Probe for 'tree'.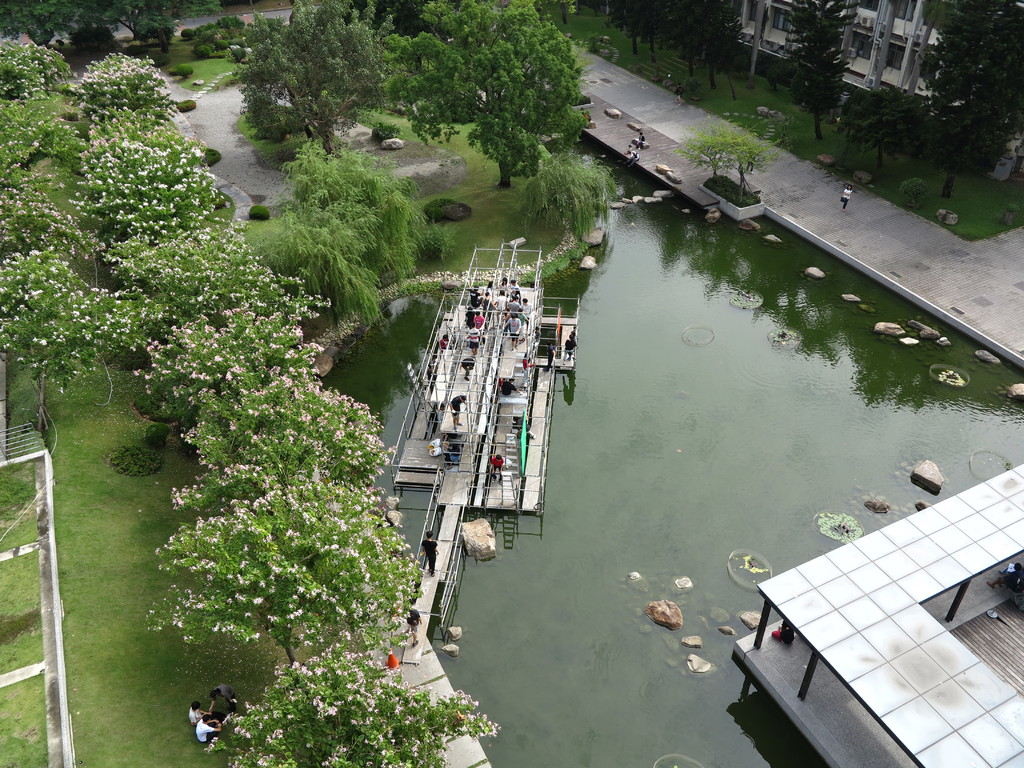
Probe result: box=[143, 483, 426, 673].
